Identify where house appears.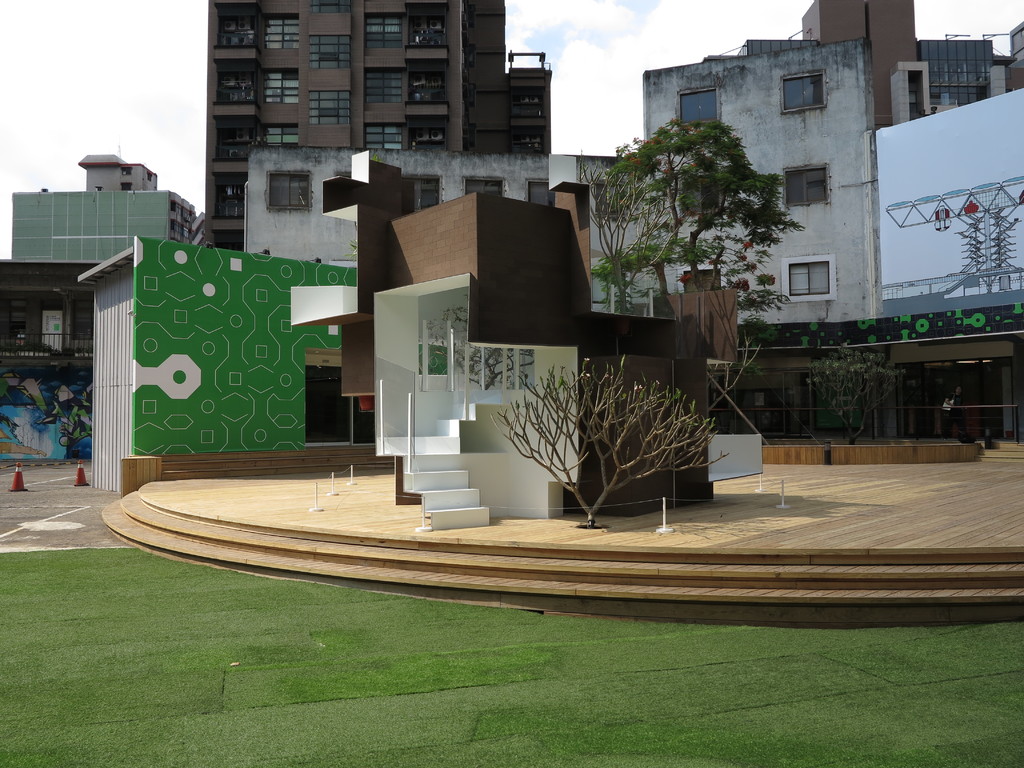
Appears at crop(794, 0, 934, 129).
